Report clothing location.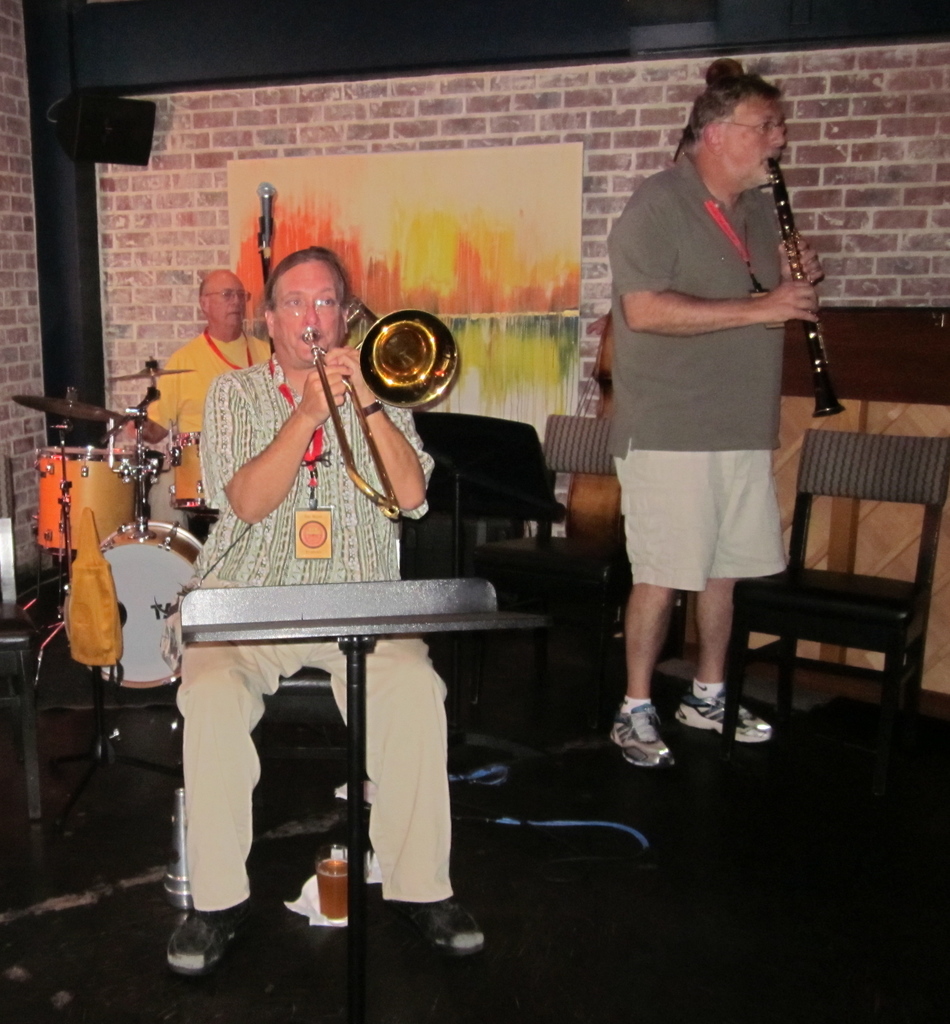
Report: locate(134, 330, 269, 512).
